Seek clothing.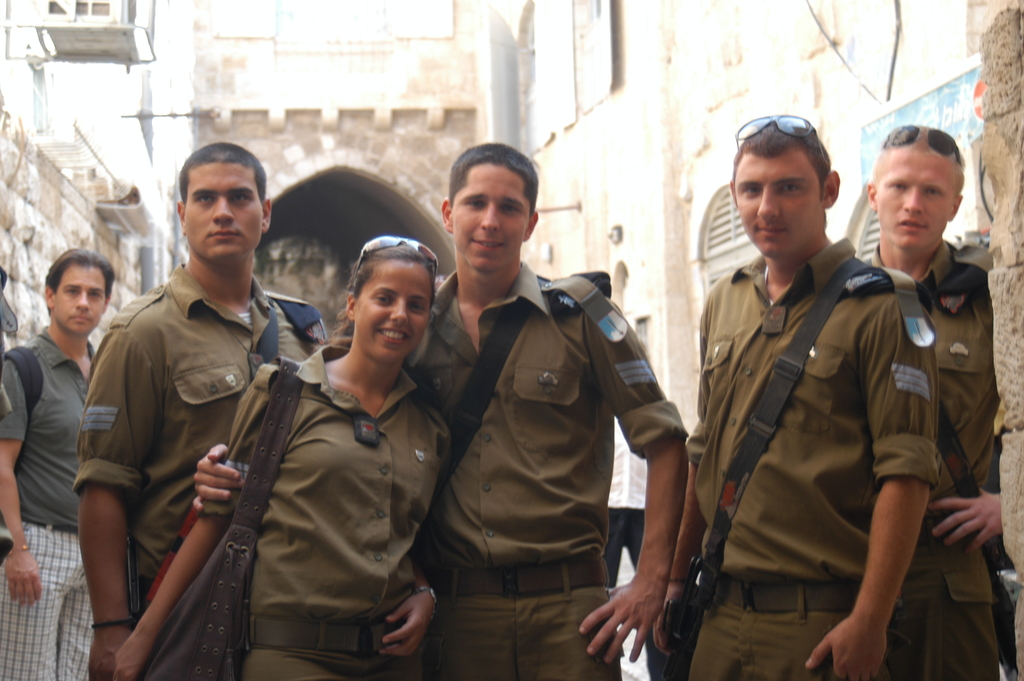
<region>0, 322, 97, 680</region>.
